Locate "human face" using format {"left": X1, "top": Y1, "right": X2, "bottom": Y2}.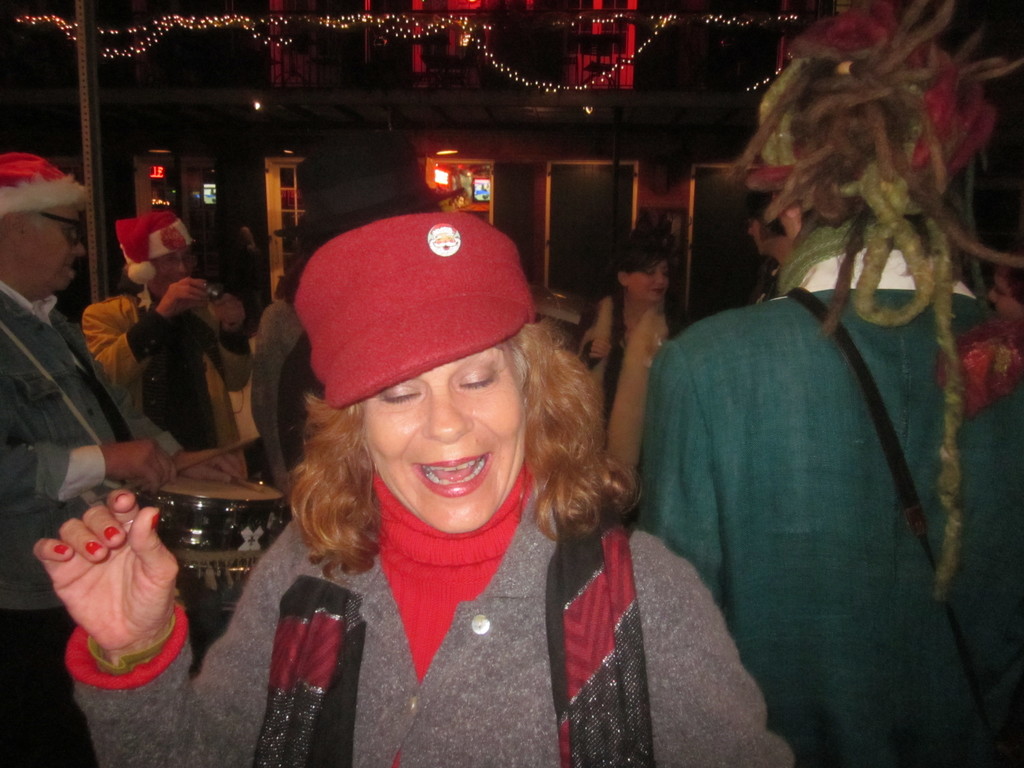
{"left": 11, "top": 200, "right": 79, "bottom": 290}.
